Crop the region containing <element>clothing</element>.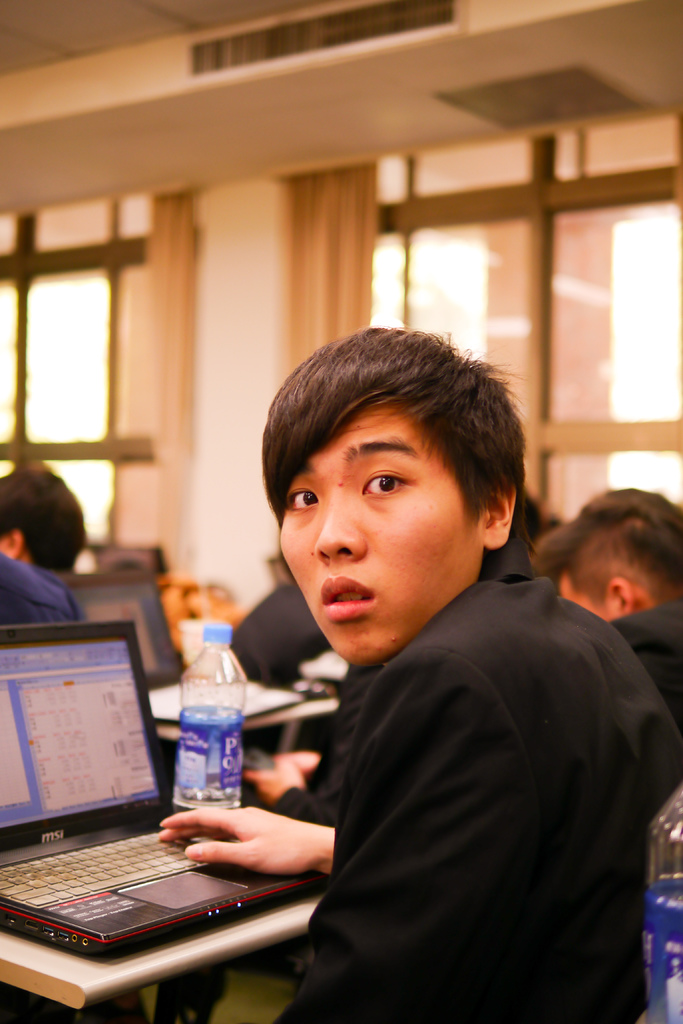
Crop region: l=608, t=605, r=680, b=718.
